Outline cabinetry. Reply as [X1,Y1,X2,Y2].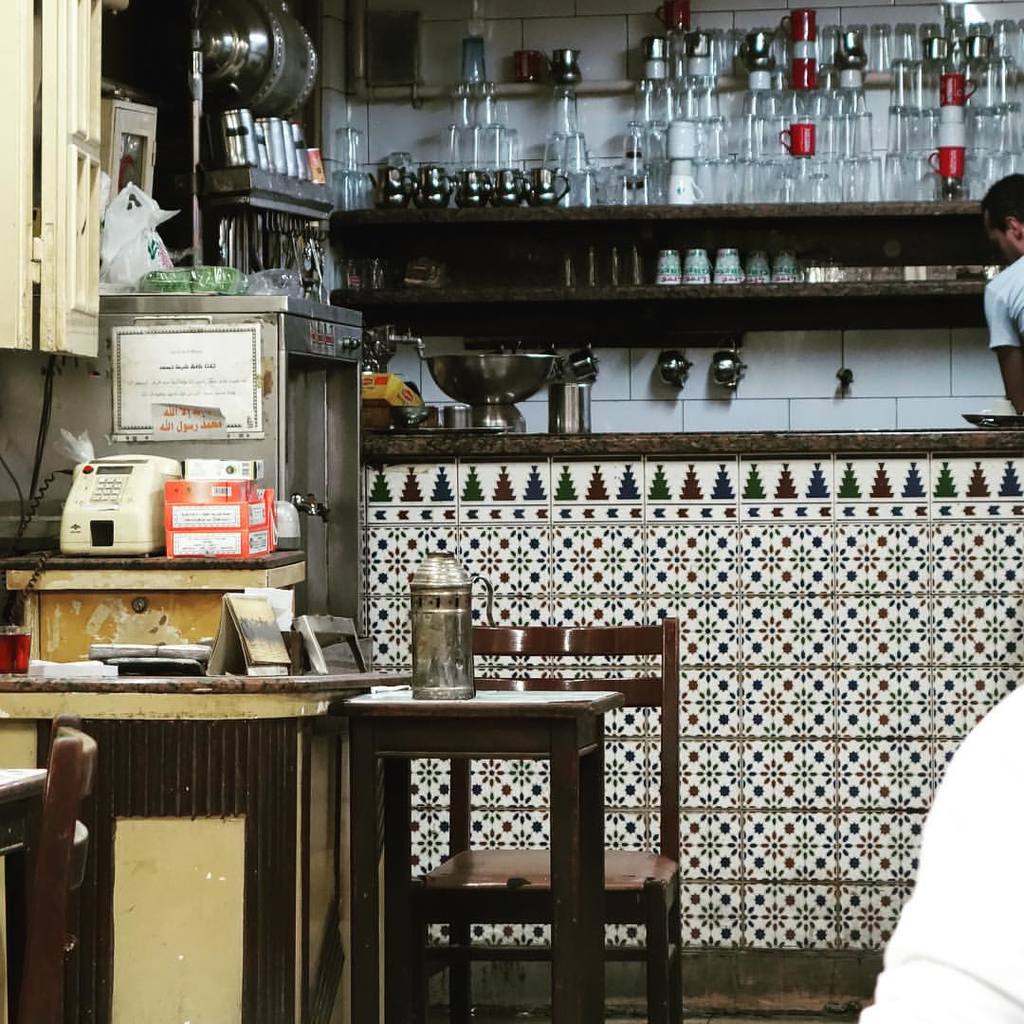
[97,94,159,264].
